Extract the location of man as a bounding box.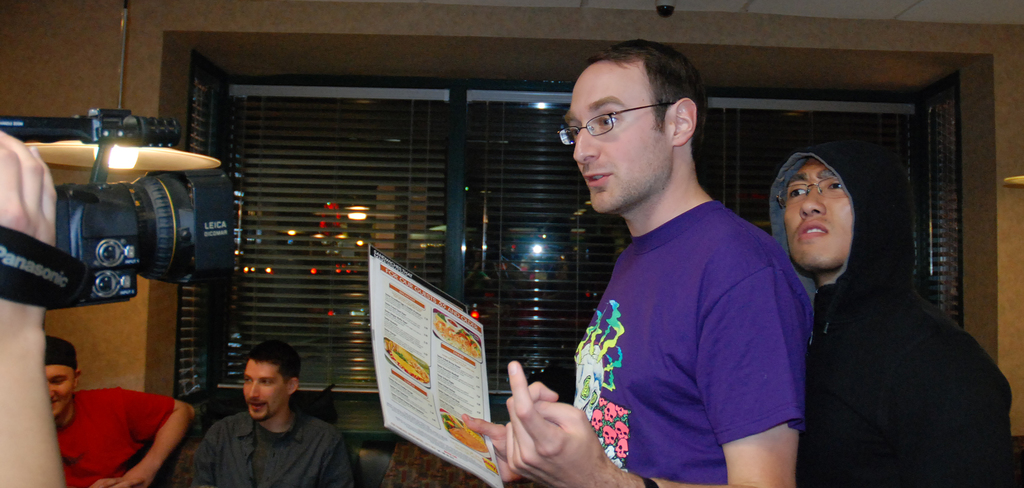
l=460, t=40, r=816, b=487.
